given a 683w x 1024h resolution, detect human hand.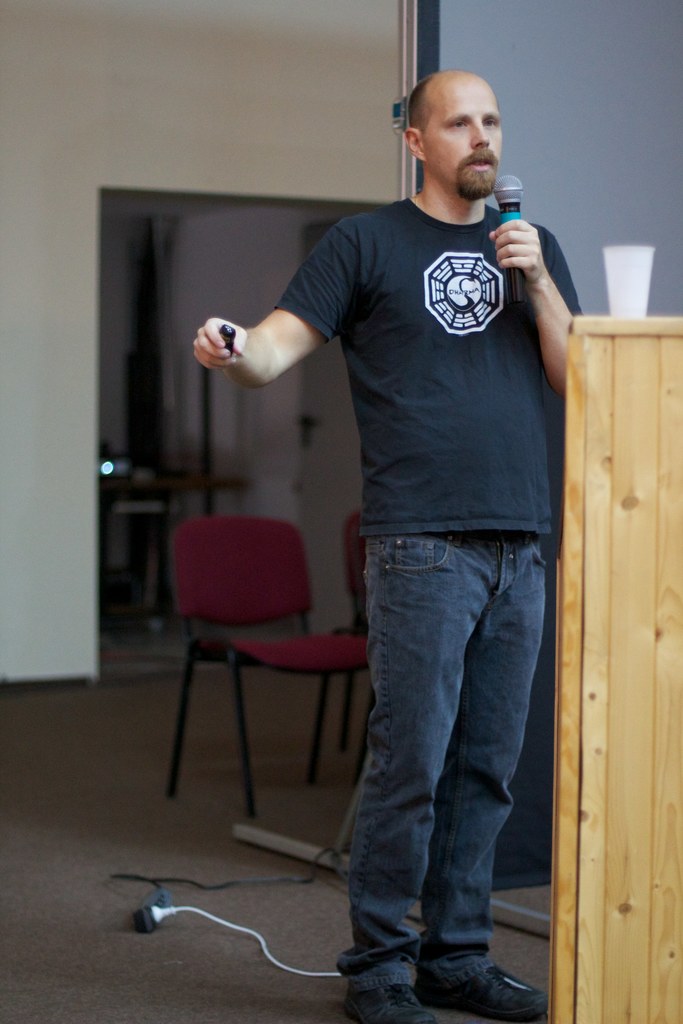
[left=192, top=312, right=247, bottom=366].
